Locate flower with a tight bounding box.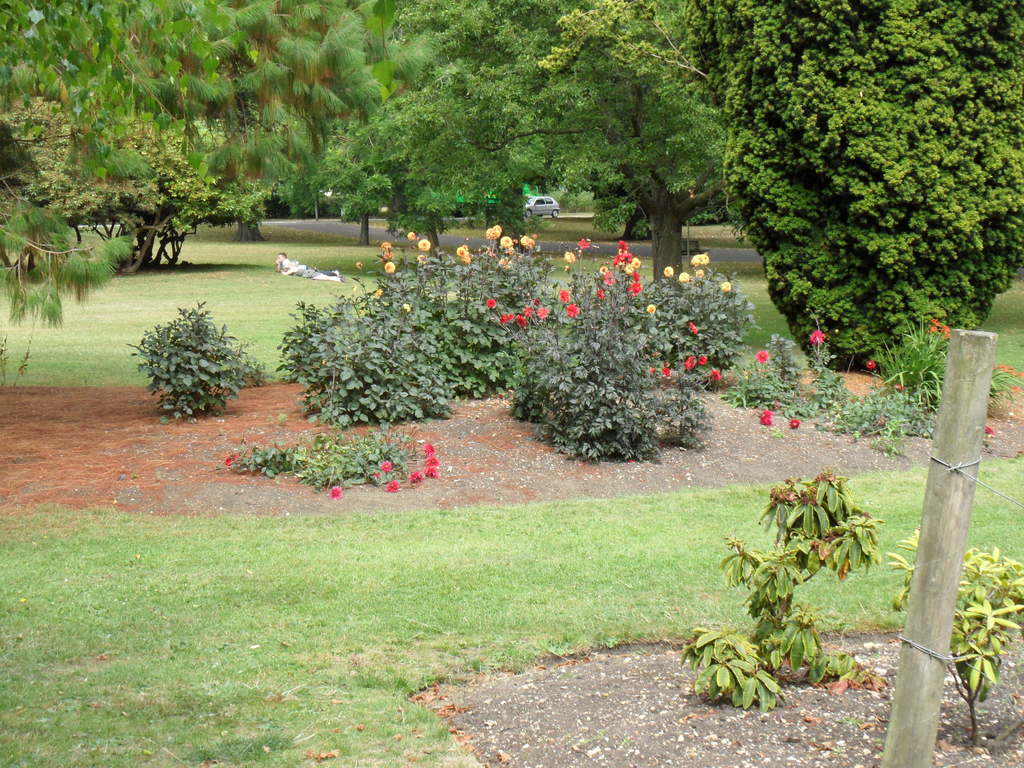
[595, 285, 605, 300].
